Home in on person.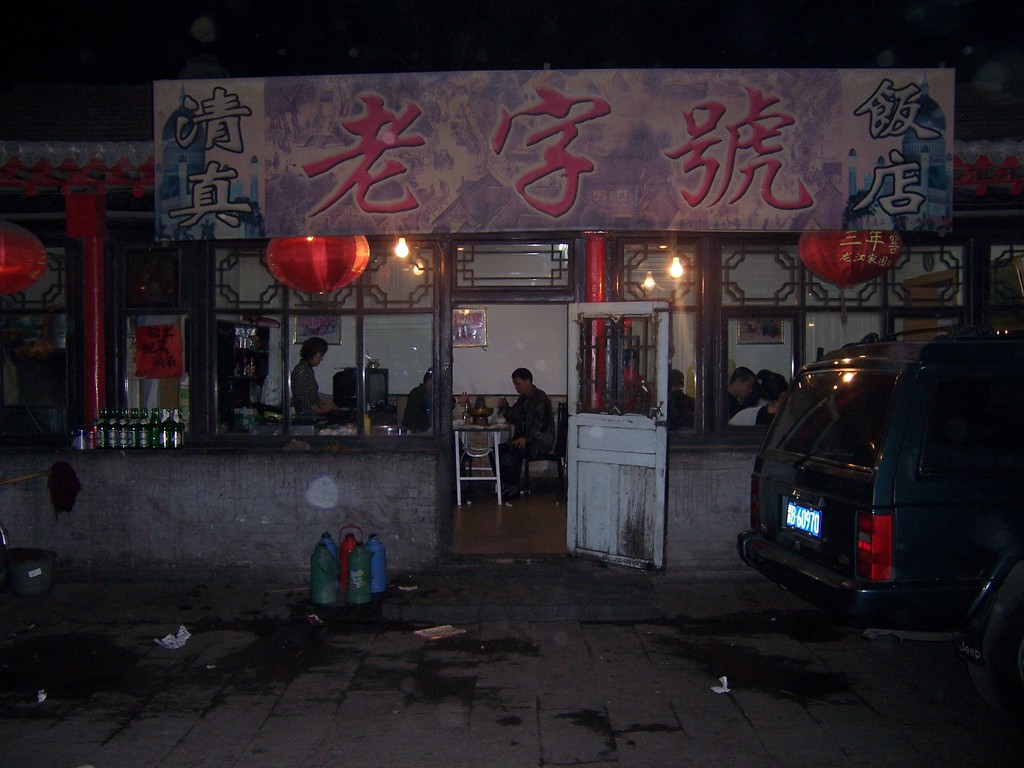
Homed in at 668,364,699,426.
